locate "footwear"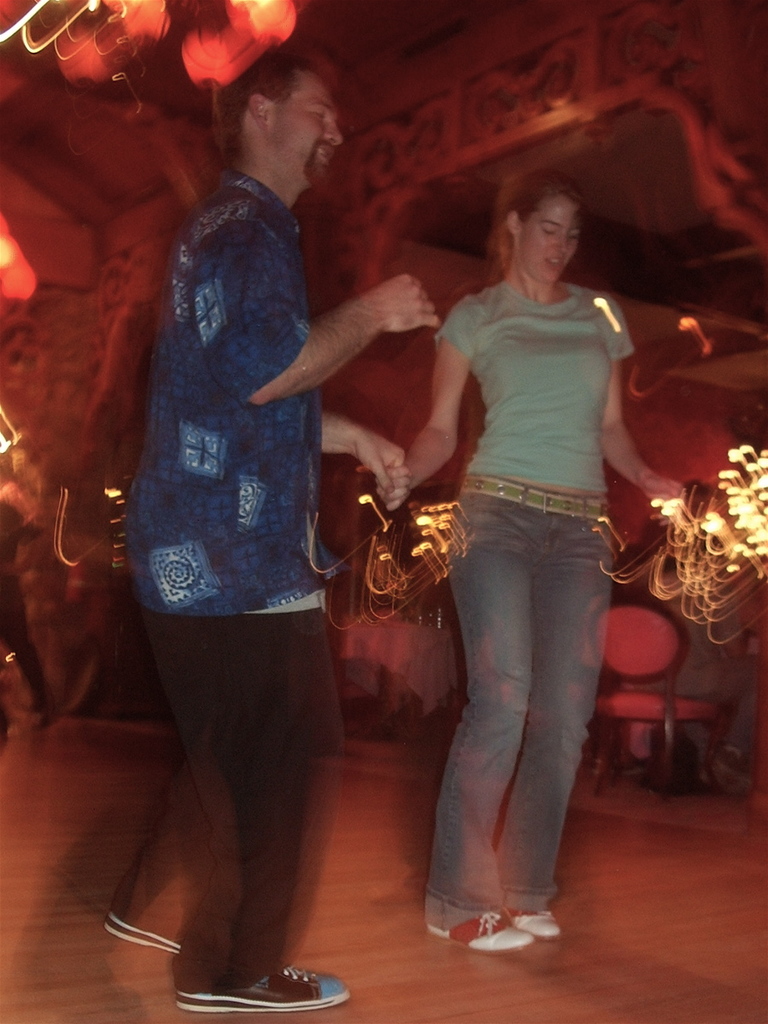
(174,961,351,1014)
